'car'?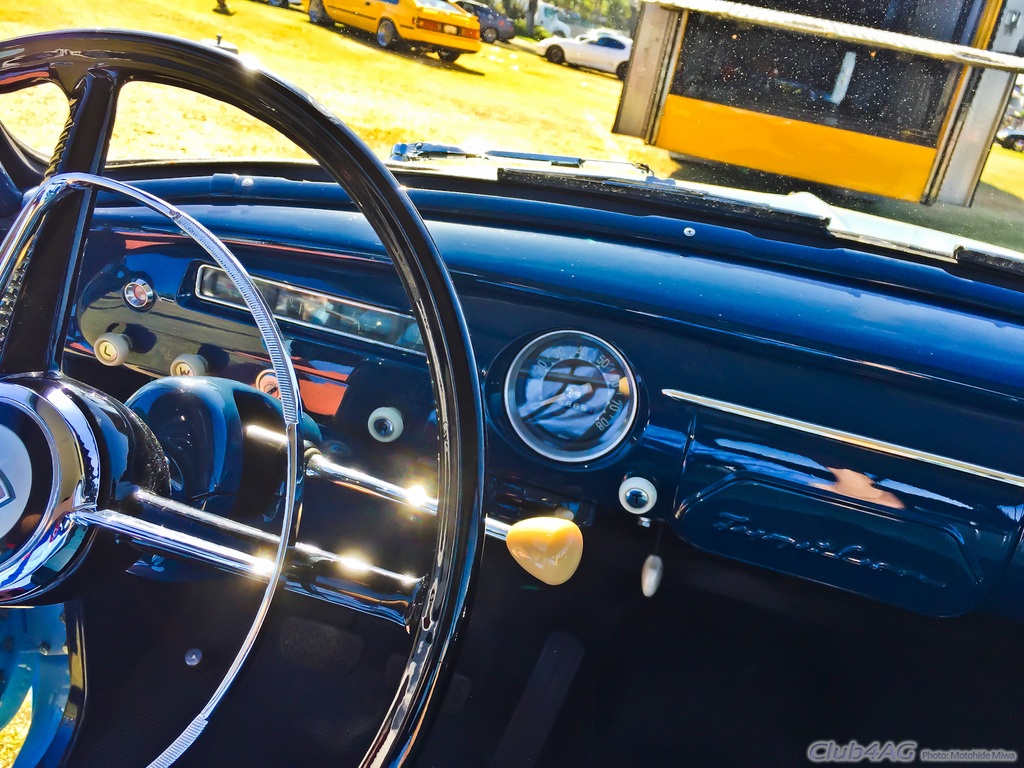
bbox(534, 35, 634, 83)
